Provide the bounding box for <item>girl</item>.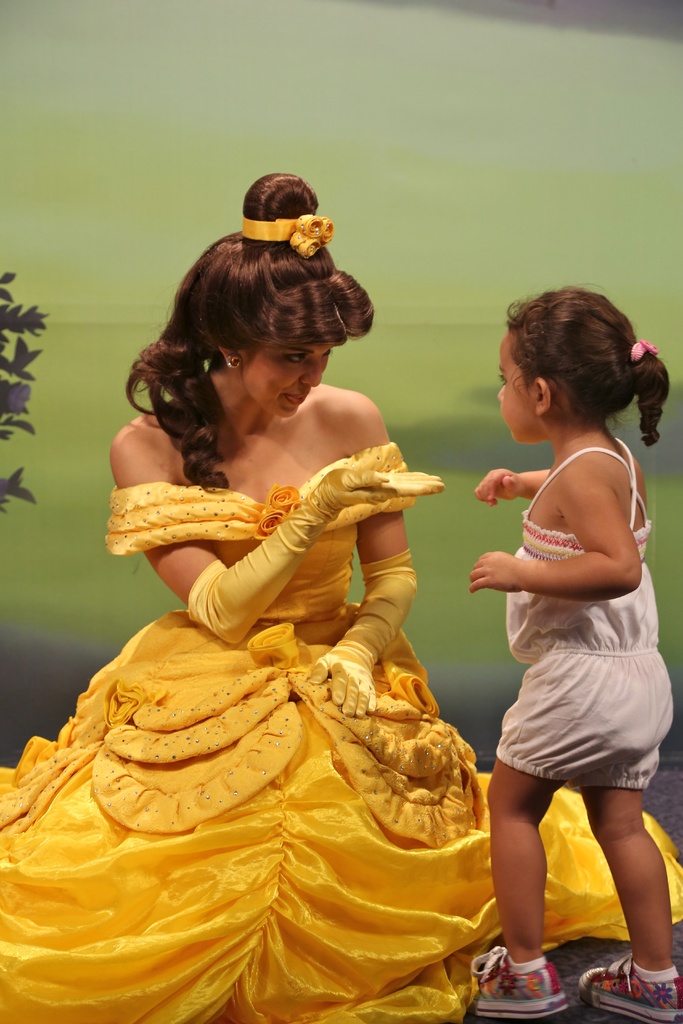
<bbox>471, 284, 682, 1022</bbox>.
